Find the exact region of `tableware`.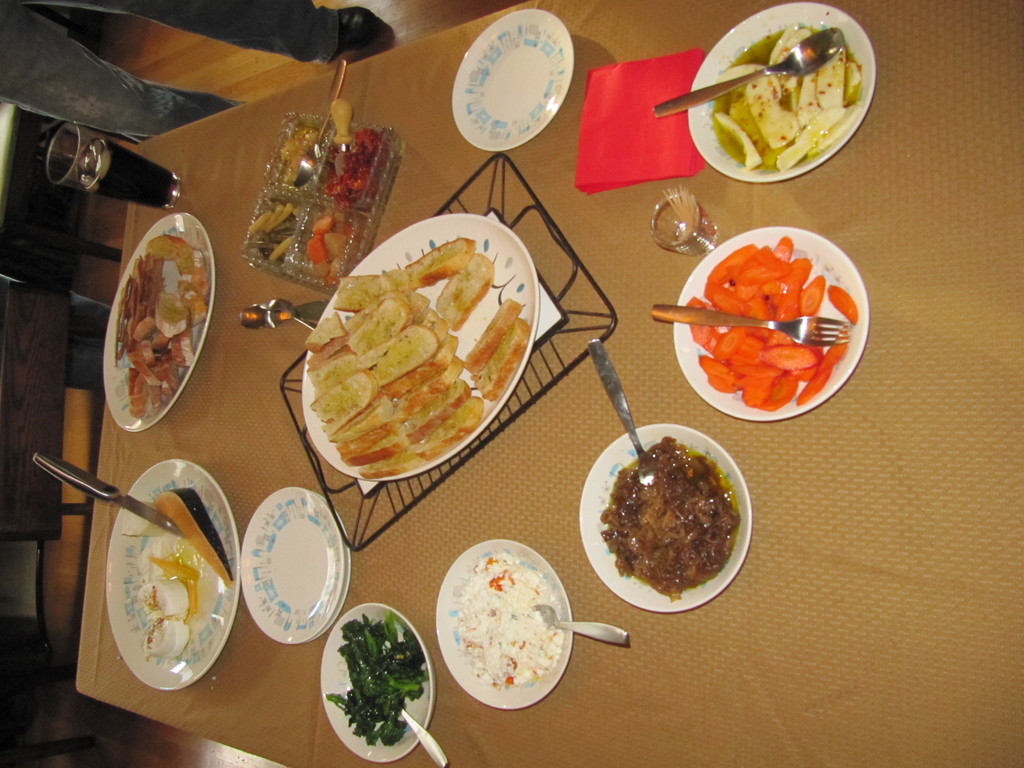
Exact region: box(655, 29, 845, 107).
